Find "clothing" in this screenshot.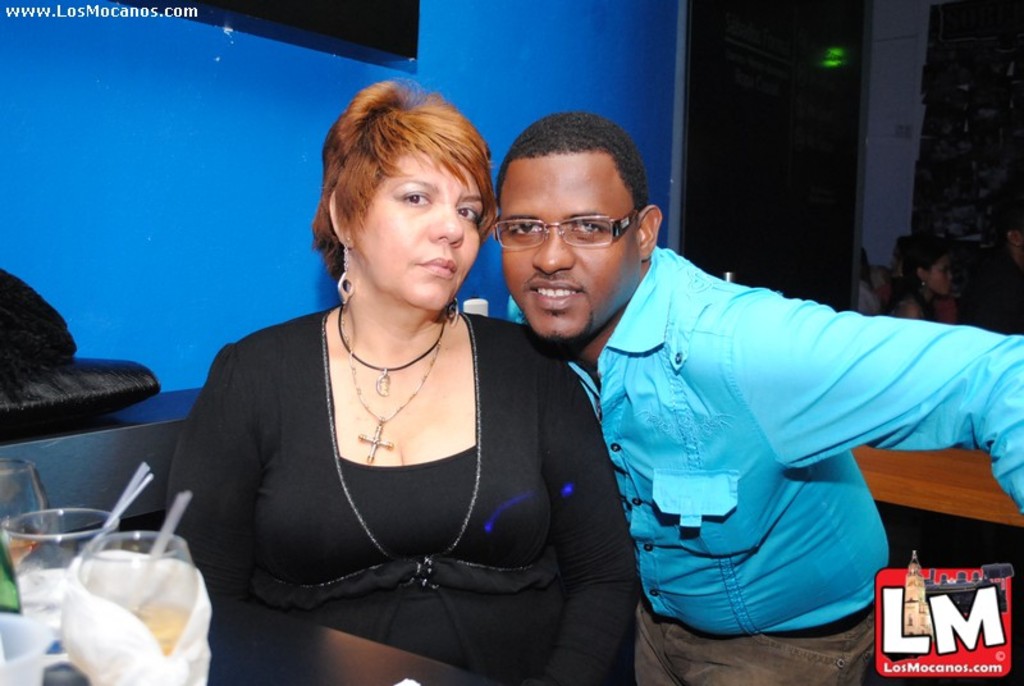
The bounding box for "clothing" is rect(557, 237, 1023, 683).
